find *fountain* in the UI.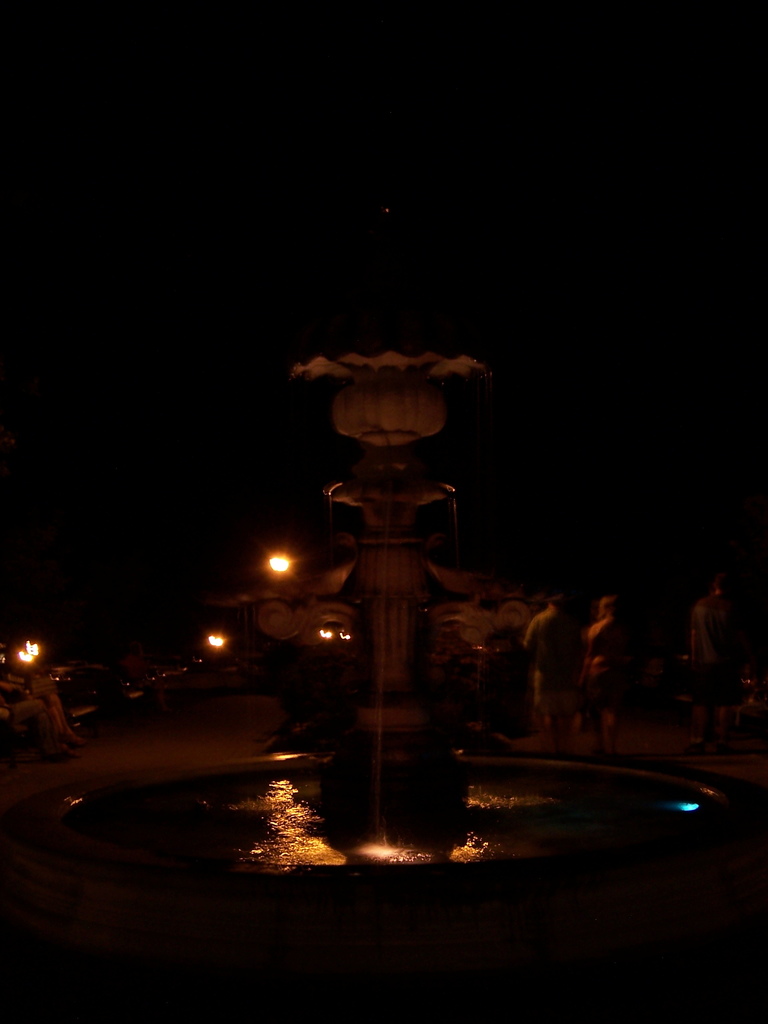
UI element at [x1=0, y1=351, x2=741, y2=872].
